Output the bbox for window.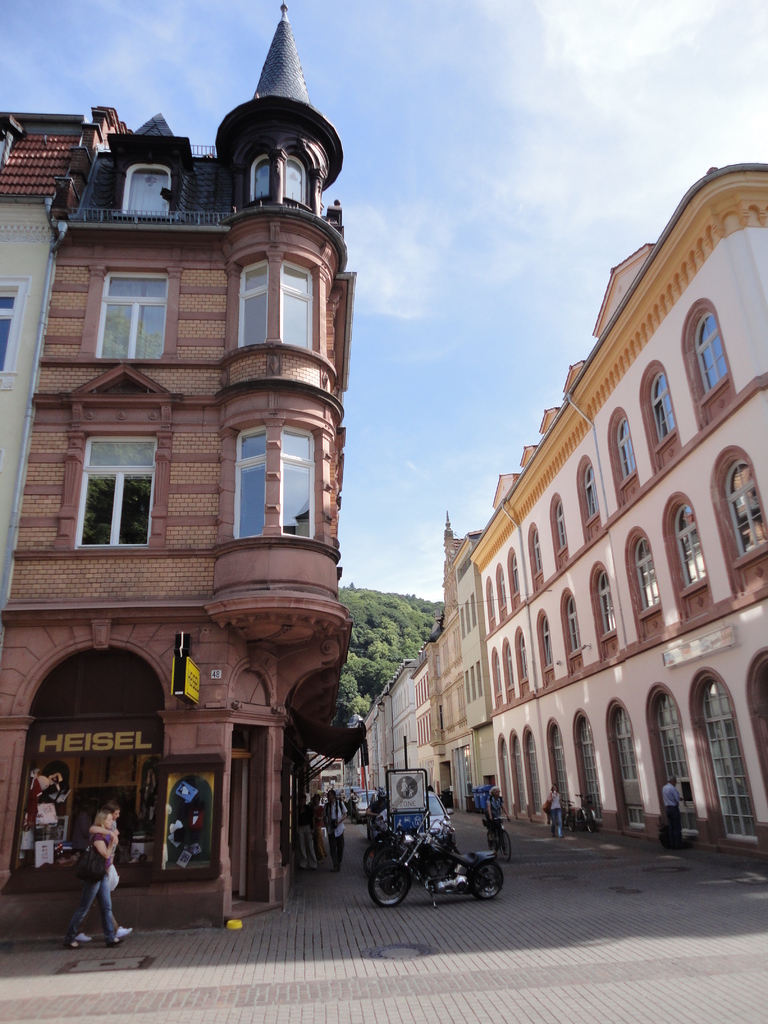
l=548, t=724, r=569, b=812.
